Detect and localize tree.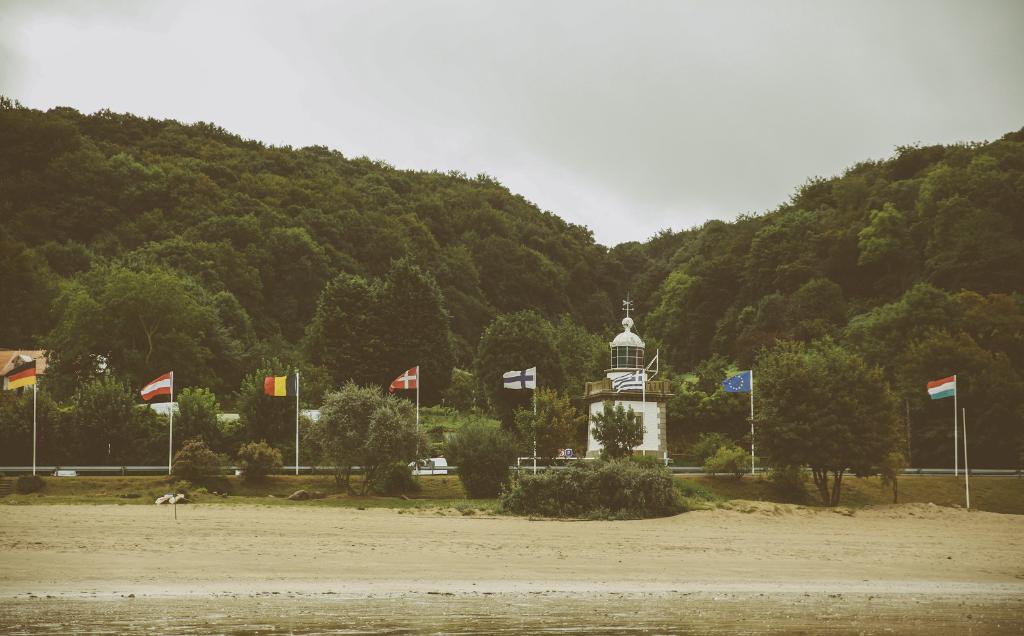
Localized at {"x1": 172, "y1": 385, "x2": 225, "y2": 445}.
